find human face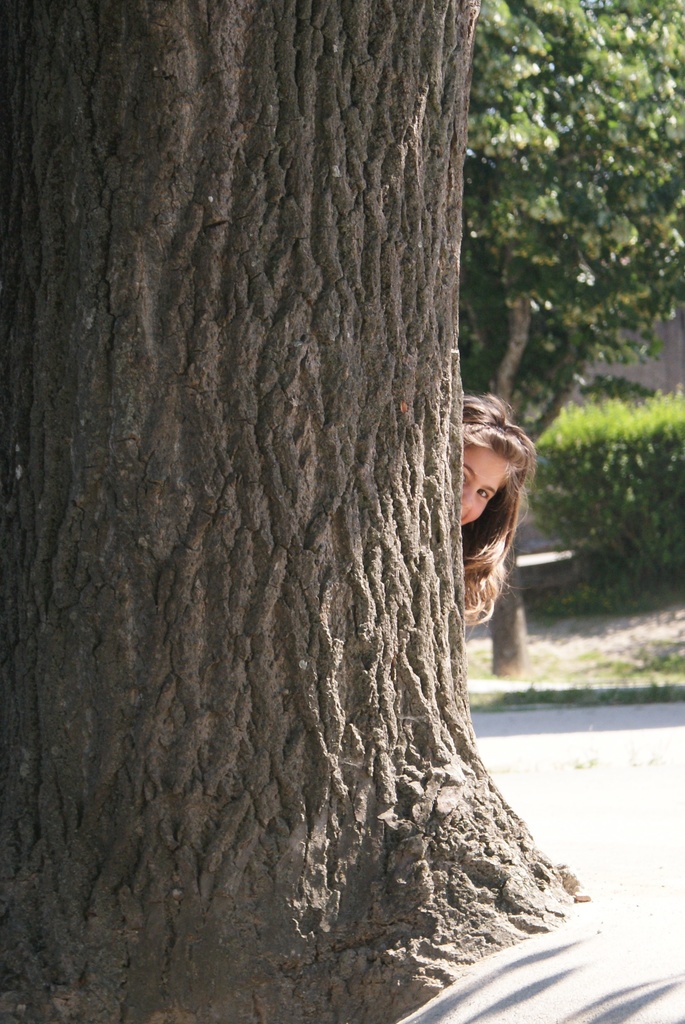
{"left": 459, "top": 445, "right": 512, "bottom": 524}
